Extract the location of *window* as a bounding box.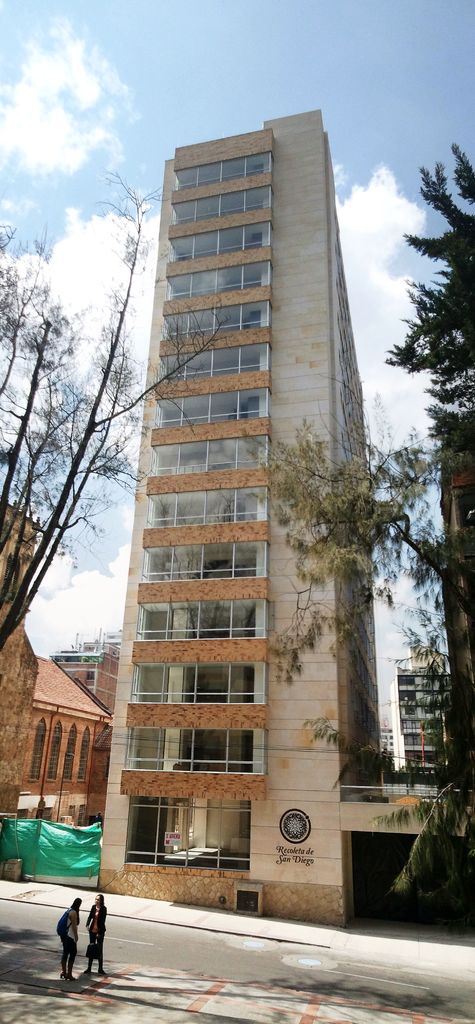
162,303,272,344.
